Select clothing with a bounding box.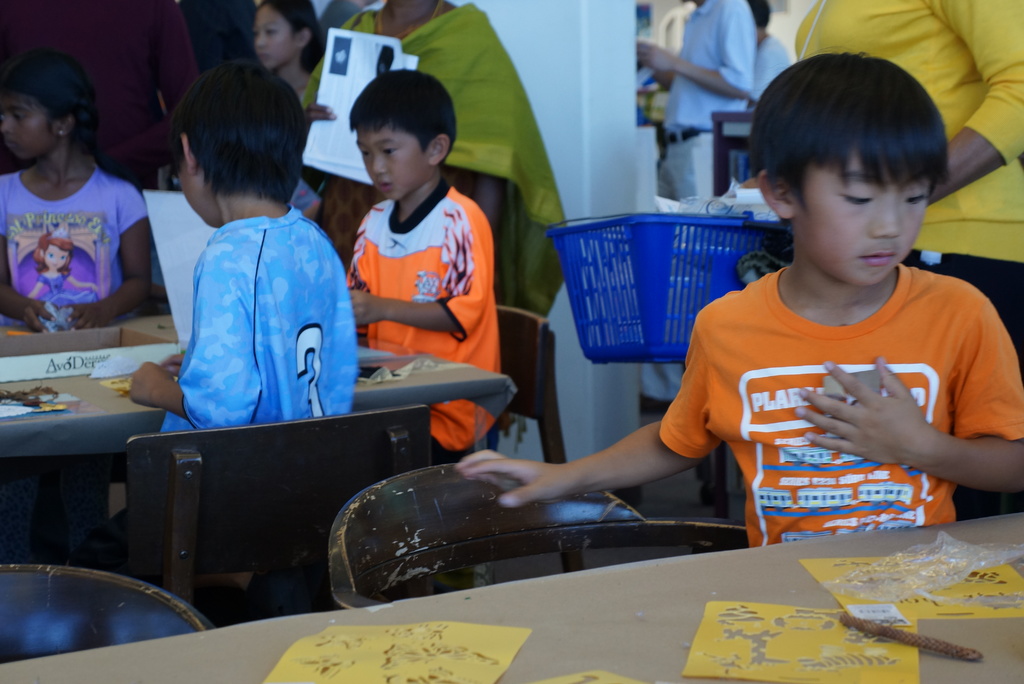
<region>4, 0, 196, 186</region>.
